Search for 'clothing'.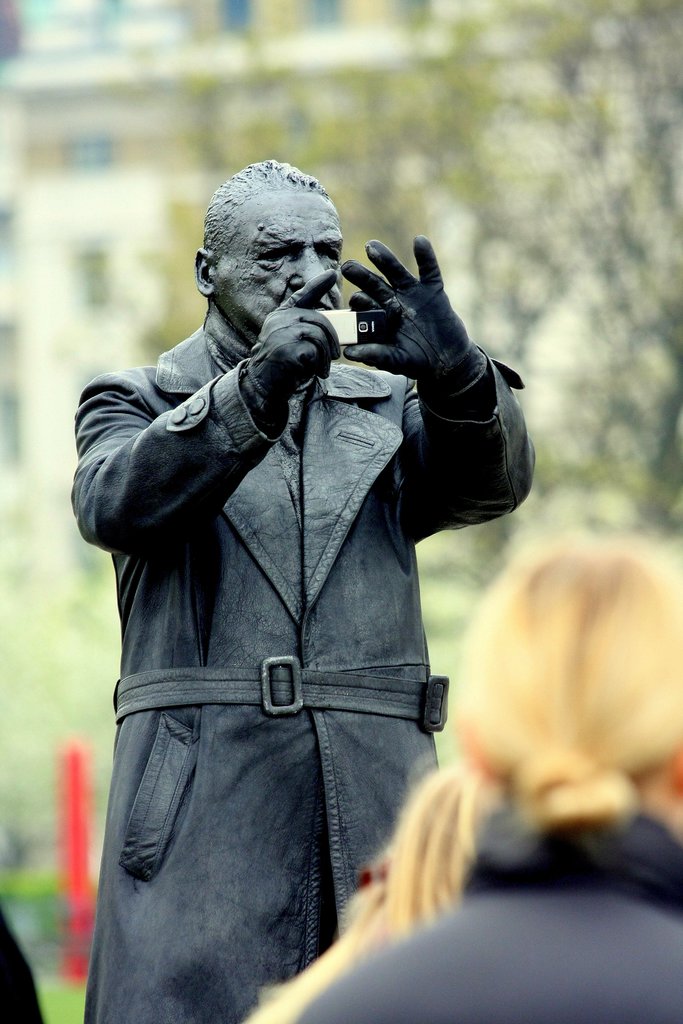
Found at pyautogui.locateOnScreen(63, 335, 581, 1021).
